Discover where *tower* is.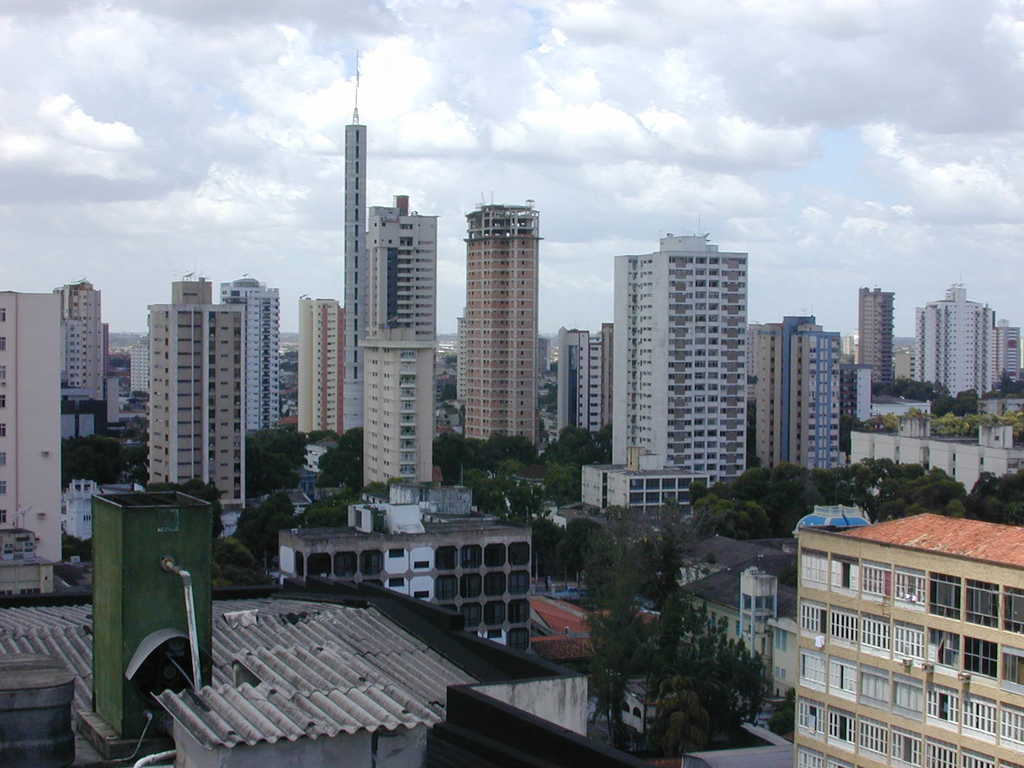
Discovered at (x1=557, y1=331, x2=605, y2=436).
